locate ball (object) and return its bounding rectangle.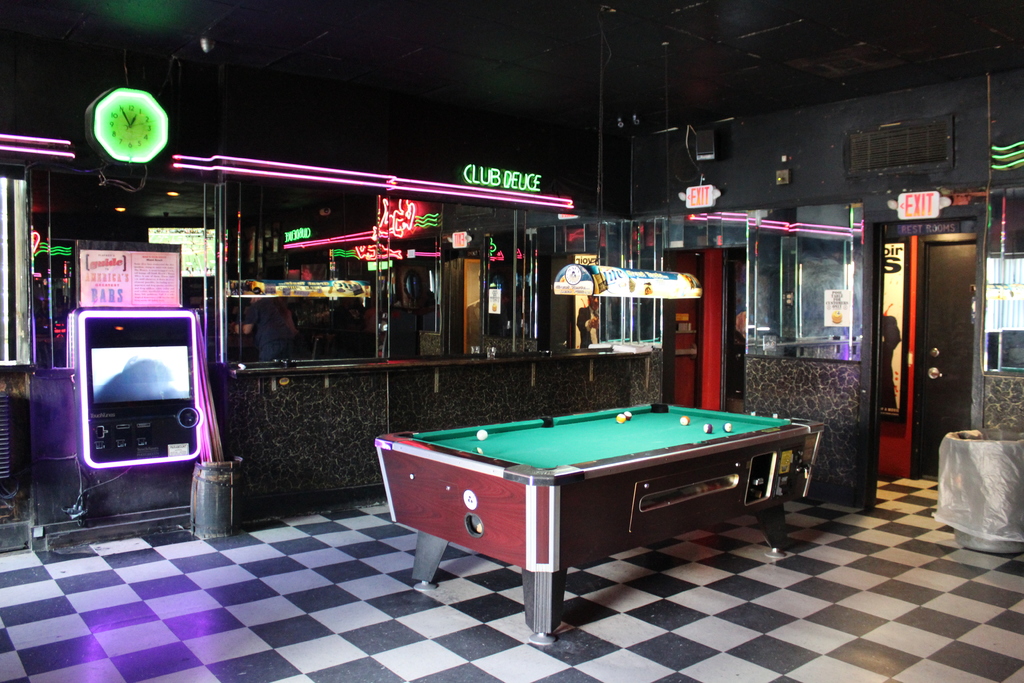
bbox=[724, 423, 733, 438].
